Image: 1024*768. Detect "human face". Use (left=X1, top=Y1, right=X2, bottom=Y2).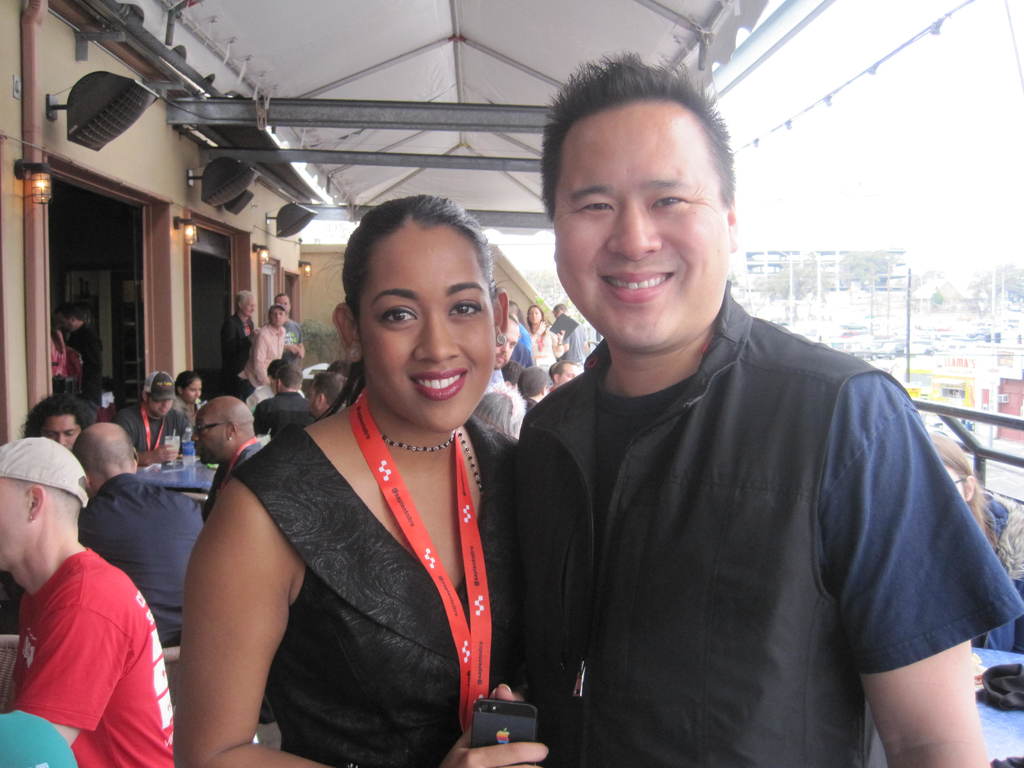
(left=59, top=313, right=72, bottom=334).
